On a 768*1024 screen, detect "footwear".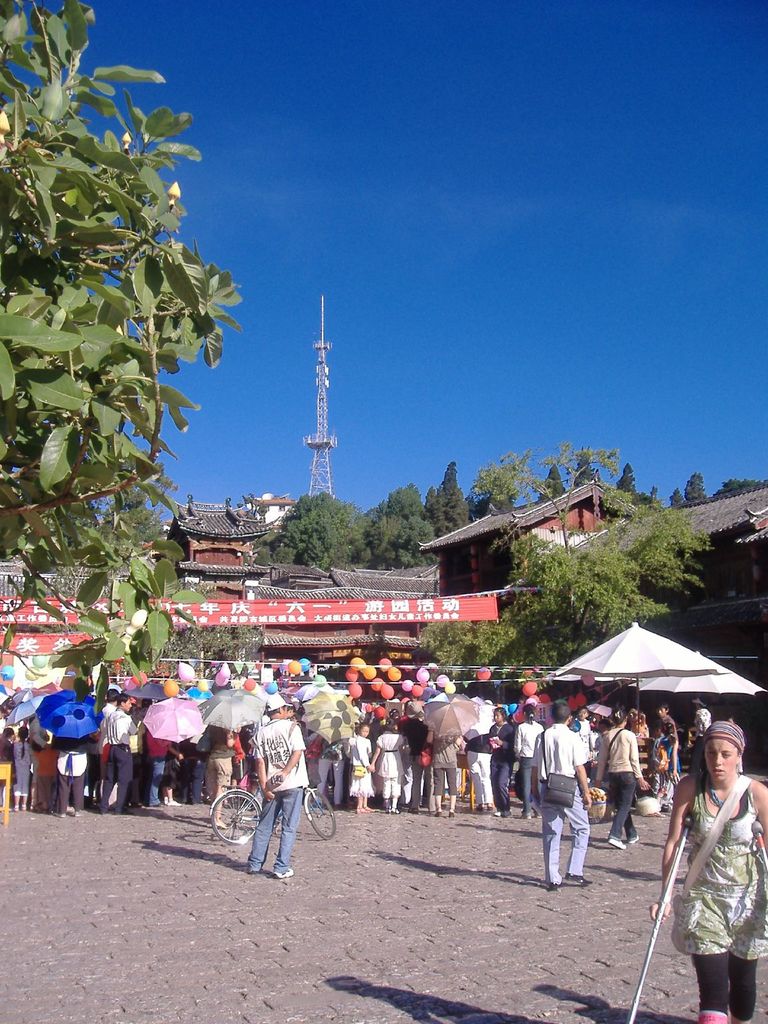
rect(358, 804, 372, 813).
